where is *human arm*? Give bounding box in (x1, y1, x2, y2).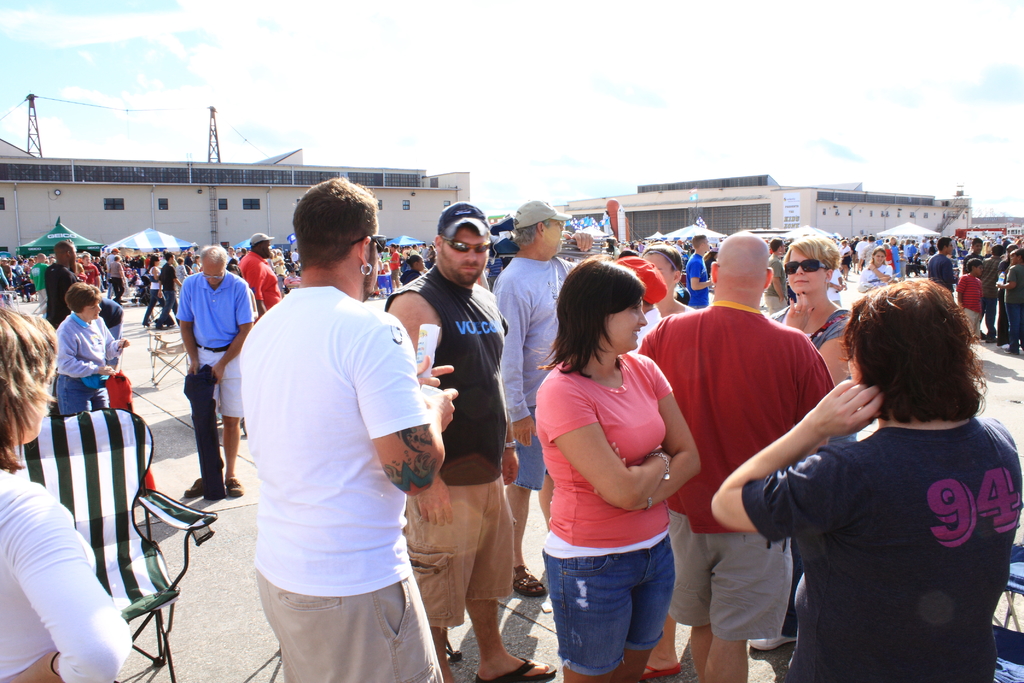
(563, 231, 596, 270).
